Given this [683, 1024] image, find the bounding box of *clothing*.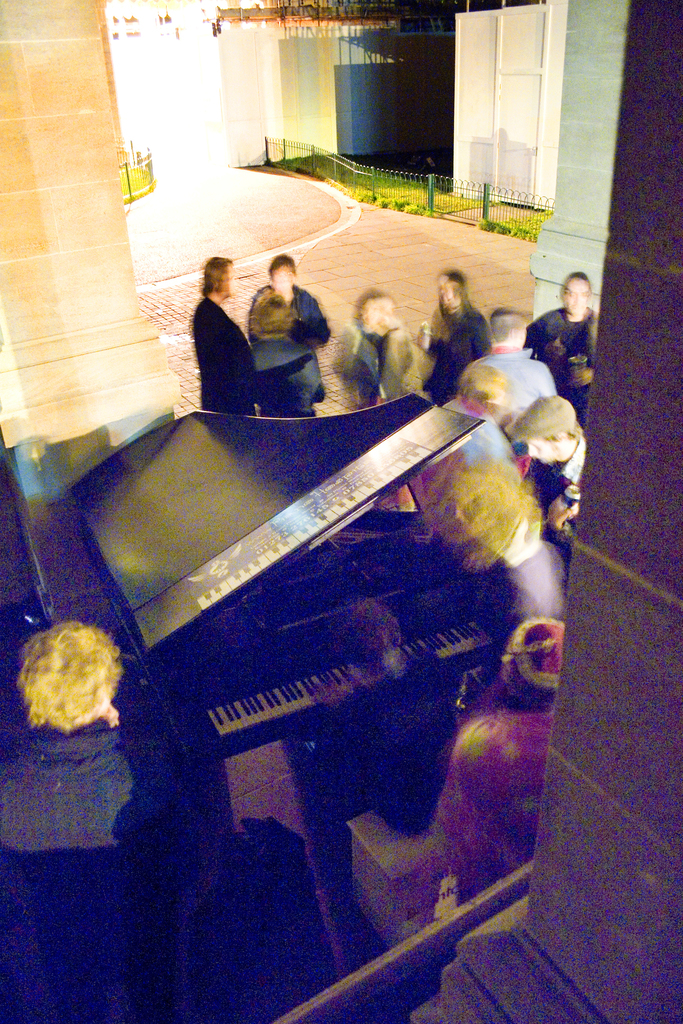
[x1=427, y1=712, x2=554, y2=914].
